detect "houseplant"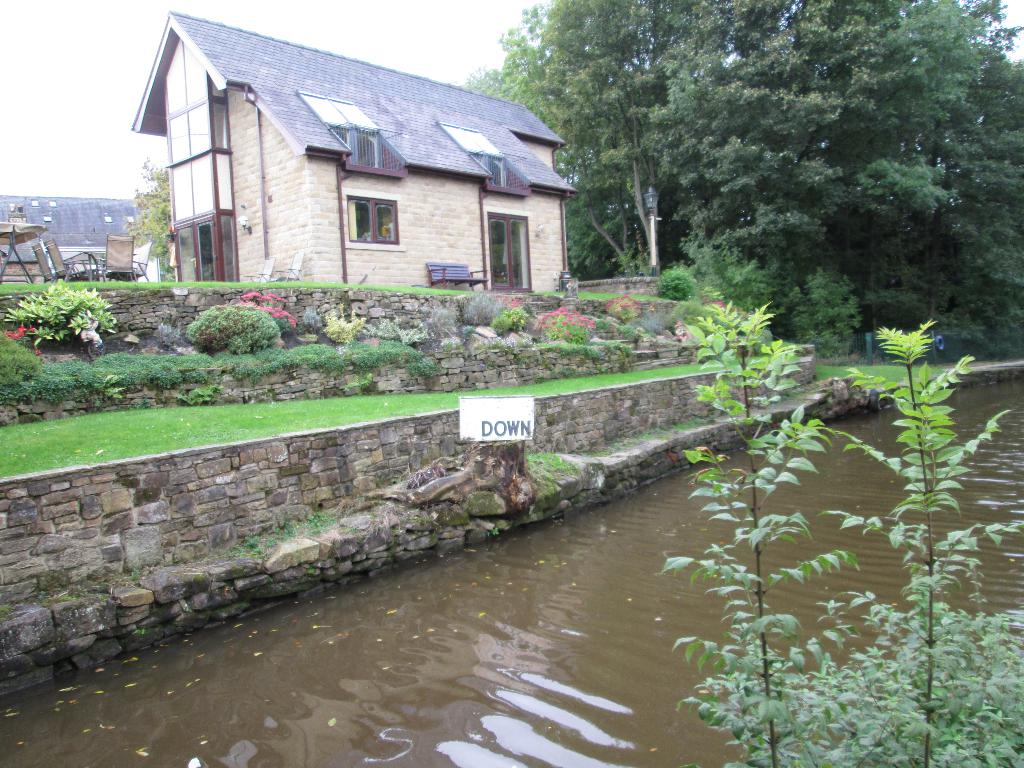
[485, 307, 523, 332]
